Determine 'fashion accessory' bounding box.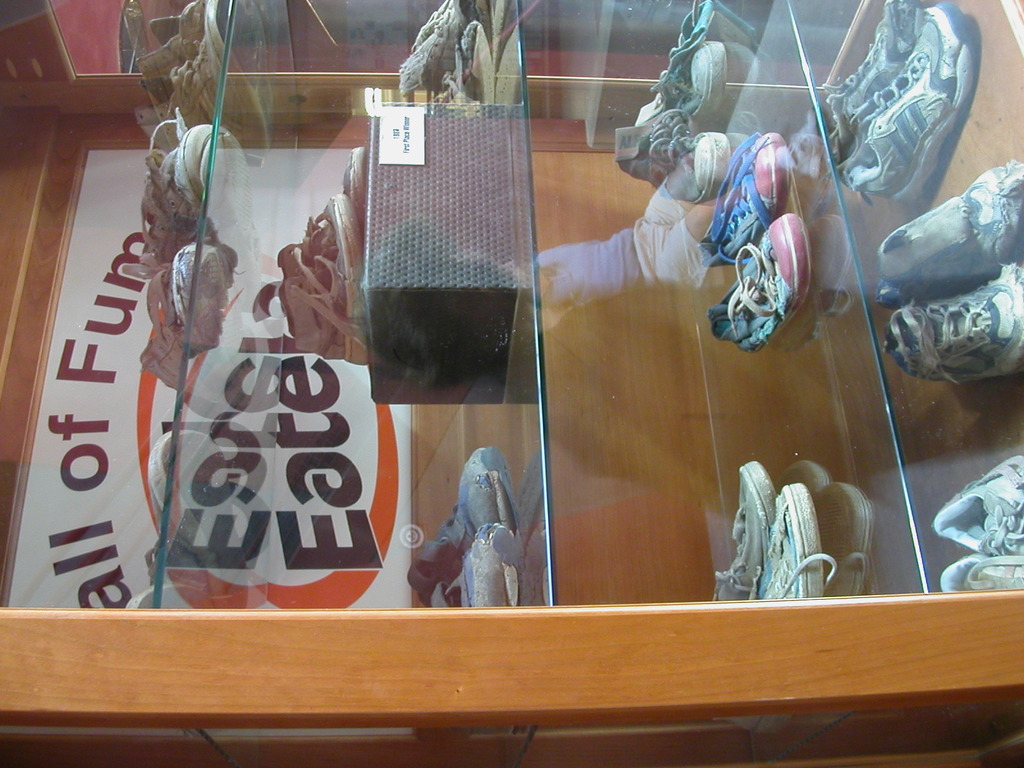
Determined: bbox(872, 157, 1023, 303).
